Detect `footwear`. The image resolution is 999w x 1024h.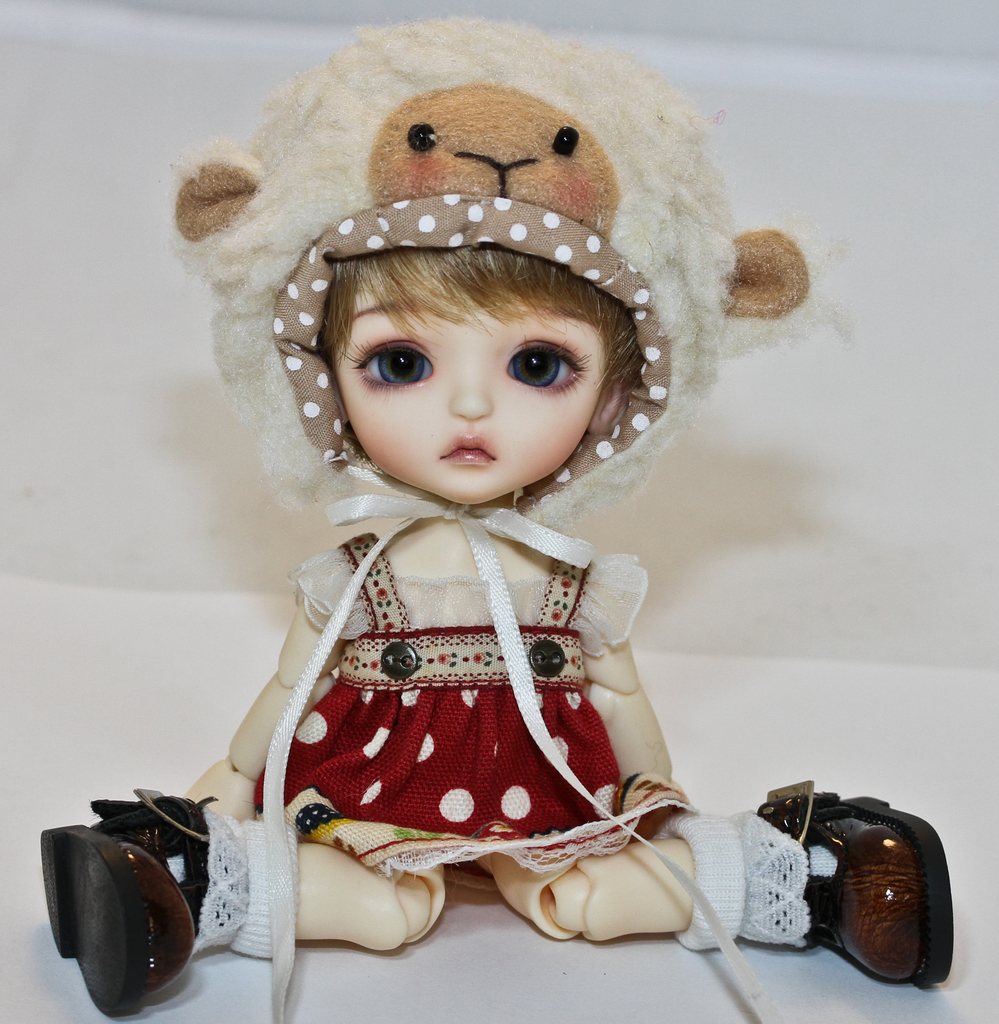
(left=743, top=772, right=951, bottom=991).
